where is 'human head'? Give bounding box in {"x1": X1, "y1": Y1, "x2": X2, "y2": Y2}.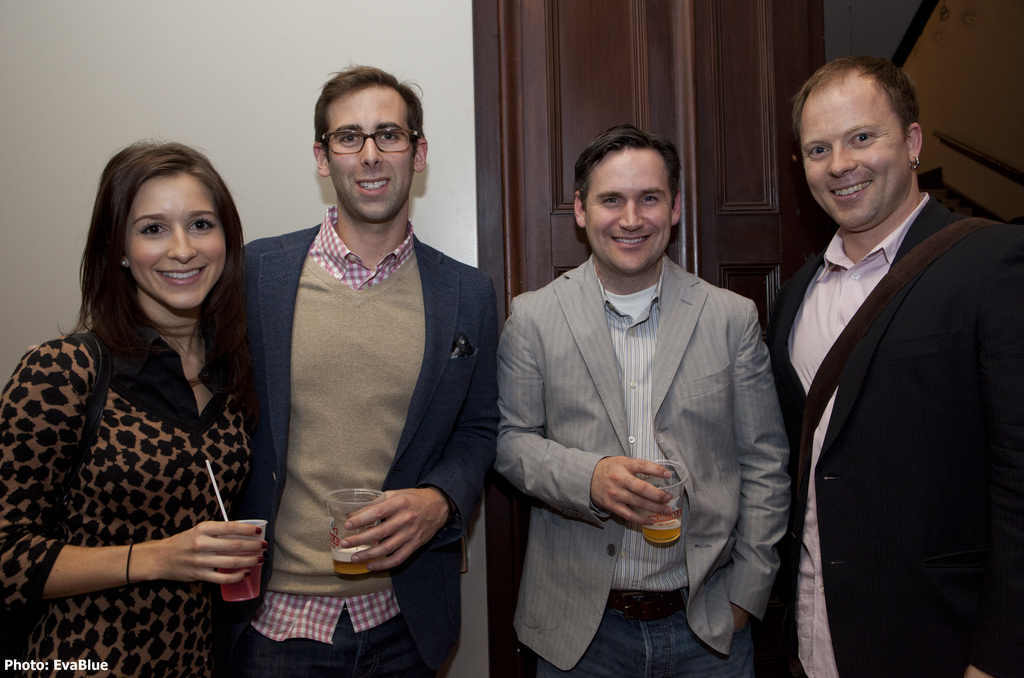
{"x1": 790, "y1": 56, "x2": 923, "y2": 234}.
